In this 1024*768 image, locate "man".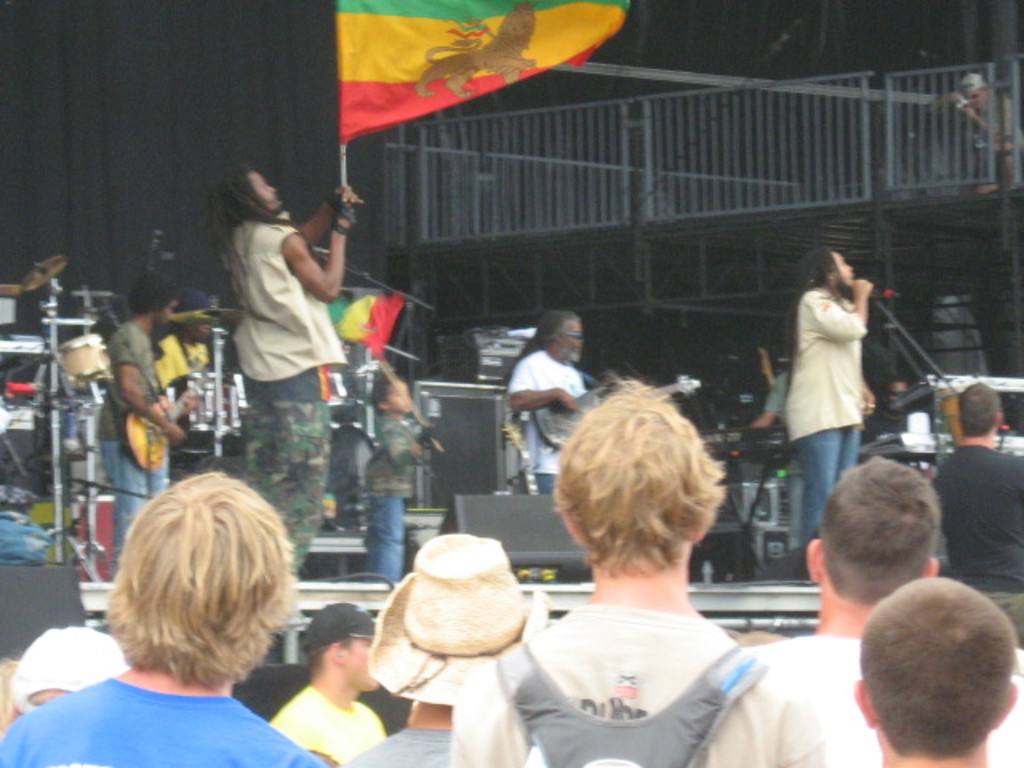
Bounding box: crop(784, 250, 880, 547).
